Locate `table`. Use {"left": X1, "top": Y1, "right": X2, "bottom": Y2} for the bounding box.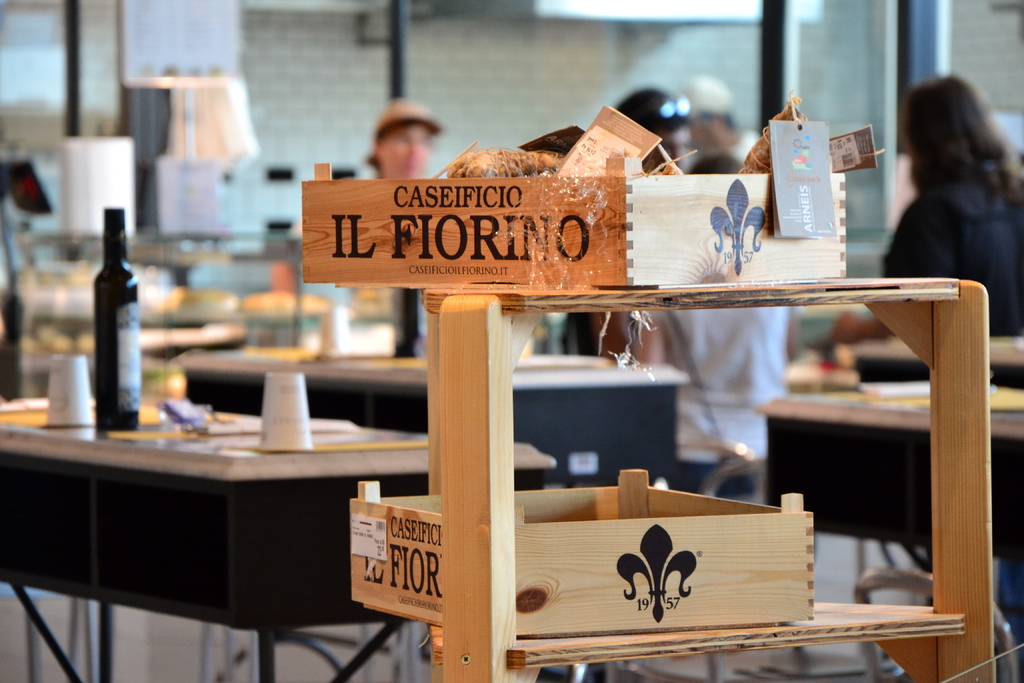
{"left": 166, "top": 347, "right": 691, "bottom": 494}.
